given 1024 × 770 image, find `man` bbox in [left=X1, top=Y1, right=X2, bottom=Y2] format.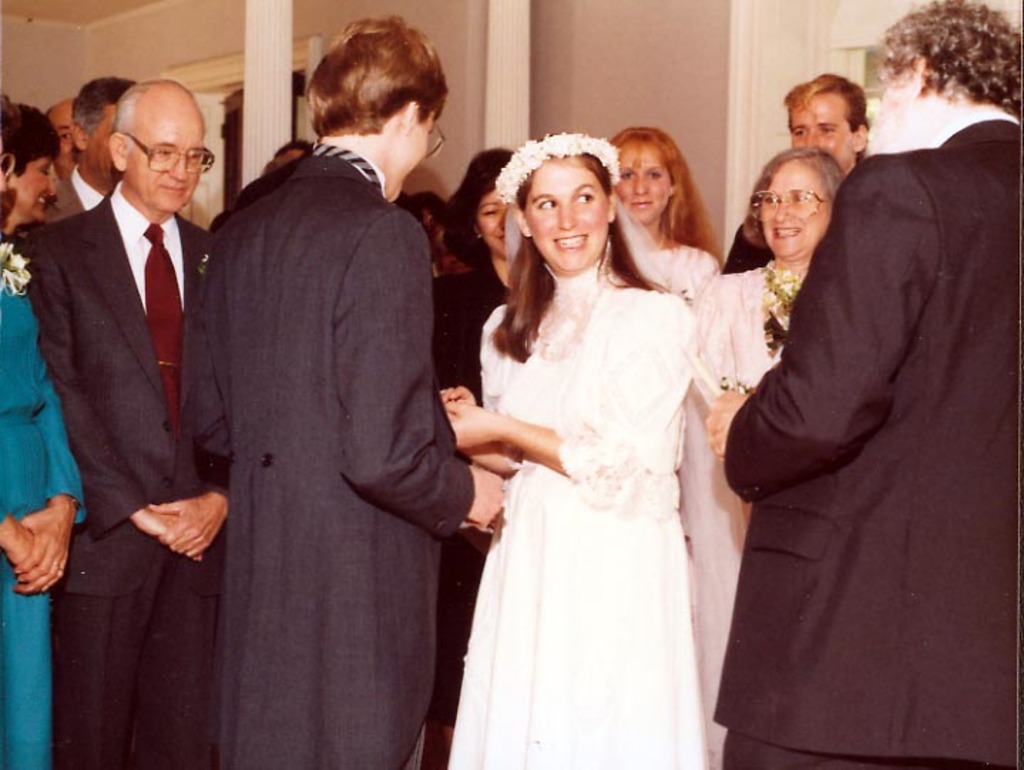
[left=712, top=17, right=1023, bottom=769].
